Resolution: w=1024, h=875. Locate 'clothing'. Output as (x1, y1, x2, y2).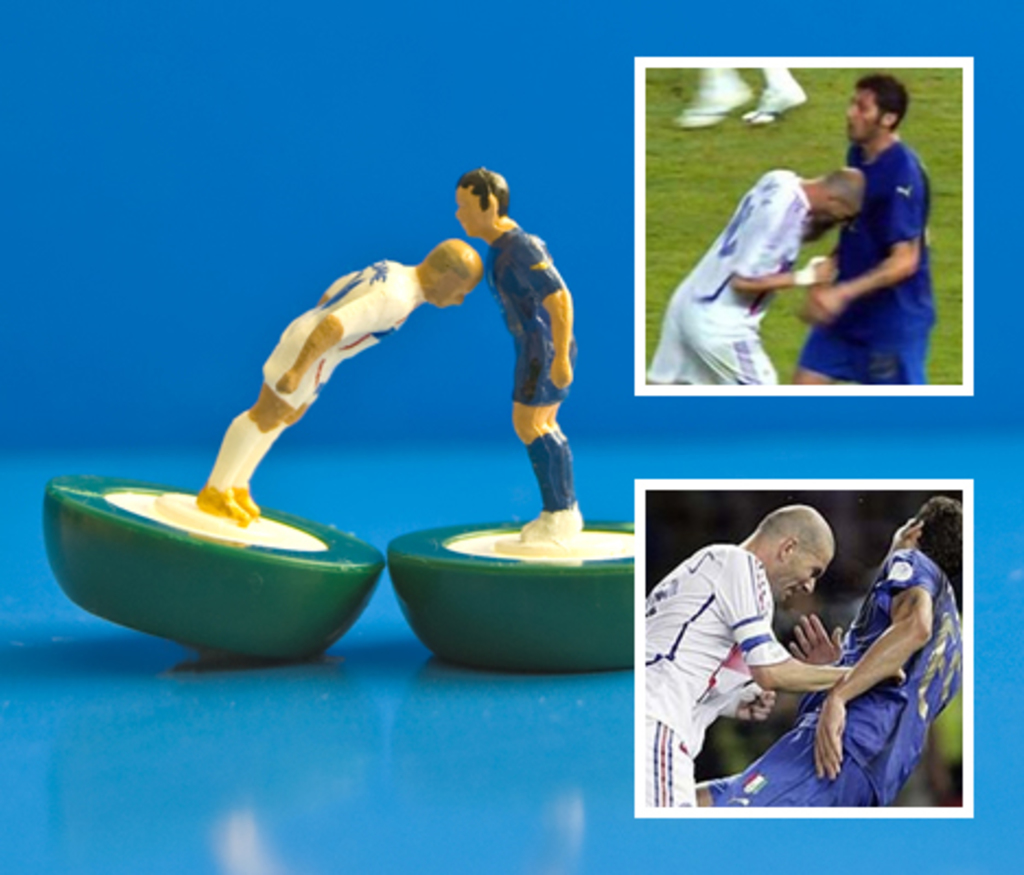
(645, 171, 821, 381).
